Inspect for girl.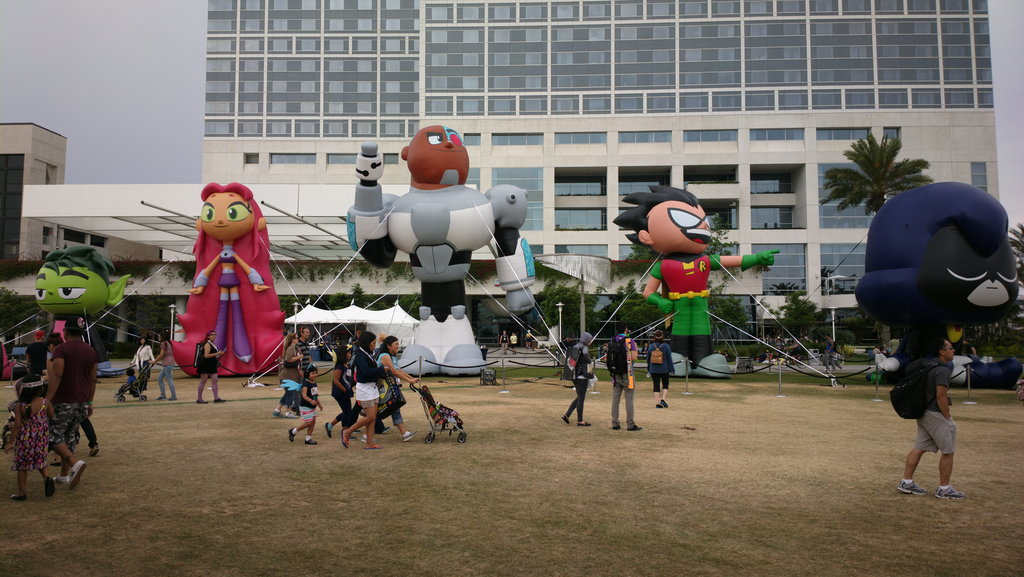
Inspection: [x1=288, y1=362, x2=322, y2=444].
